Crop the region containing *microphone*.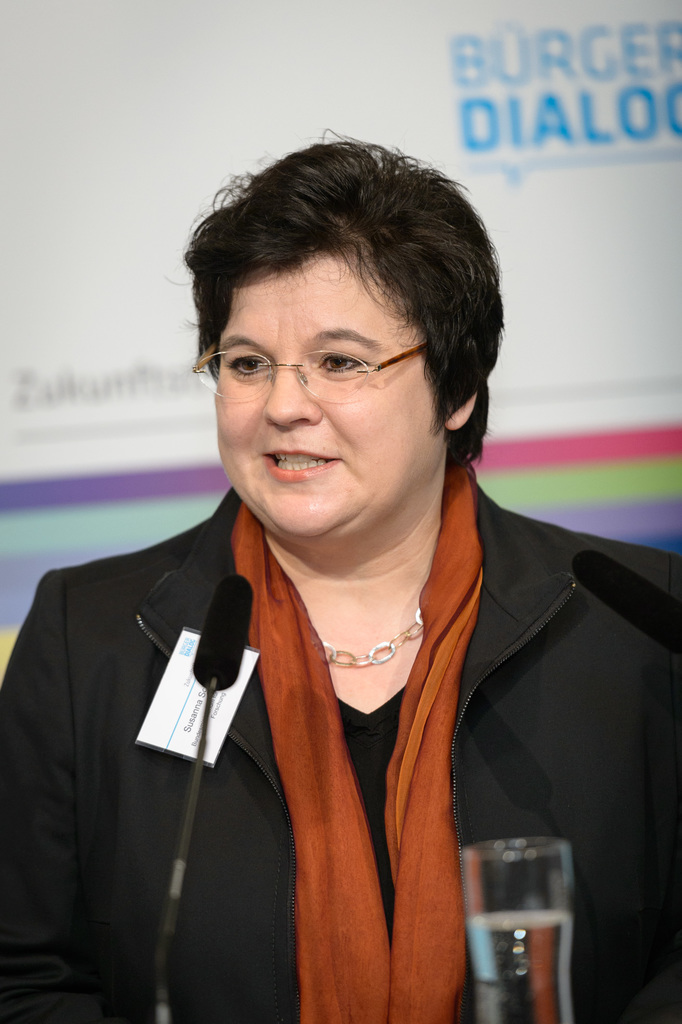
Crop region: pyautogui.locateOnScreen(185, 574, 254, 686).
